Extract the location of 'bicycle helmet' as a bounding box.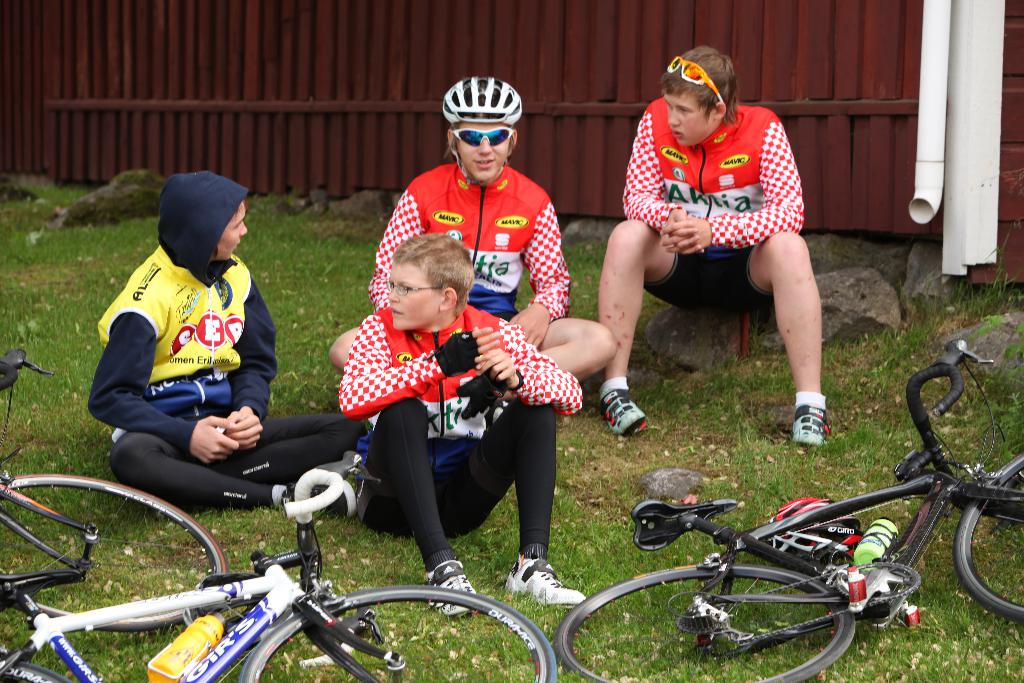
select_region(447, 78, 527, 124).
